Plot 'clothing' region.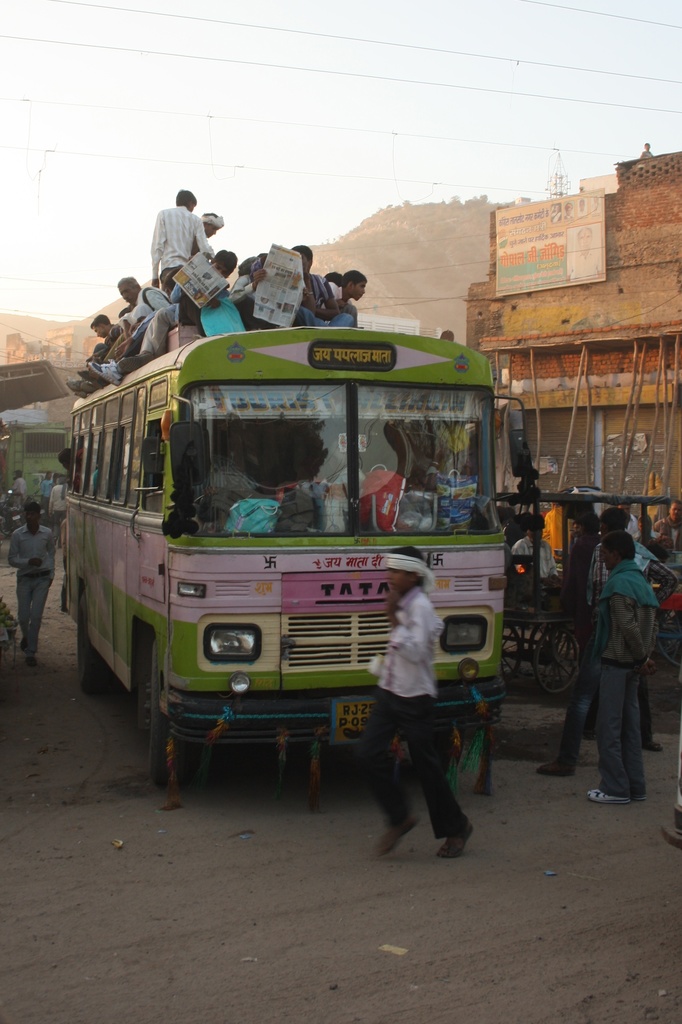
Plotted at Rect(357, 596, 481, 841).
